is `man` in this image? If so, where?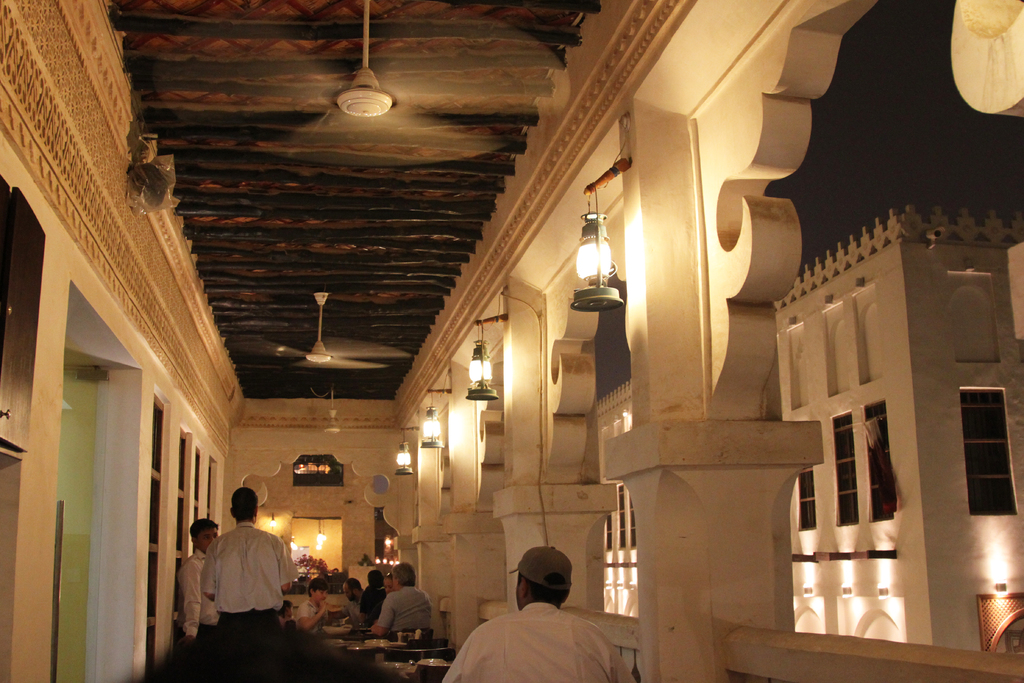
Yes, at (left=372, top=566, right=433, bottom=635).
